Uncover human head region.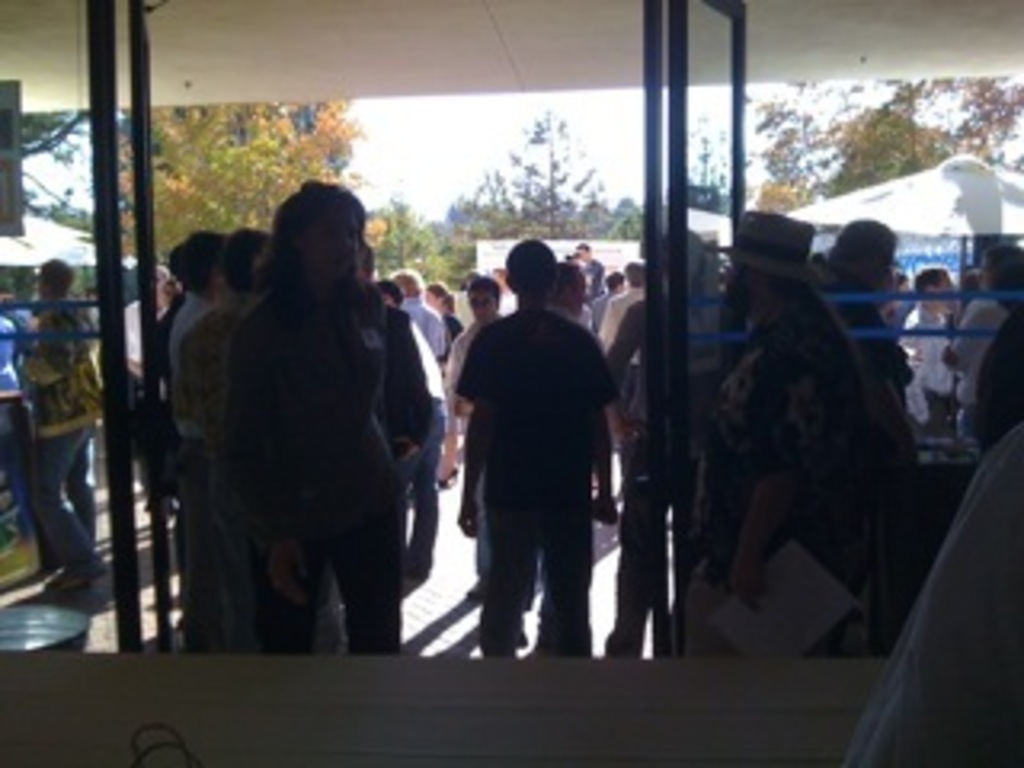
Uncovered: detection(221, 221, 282, 304).
